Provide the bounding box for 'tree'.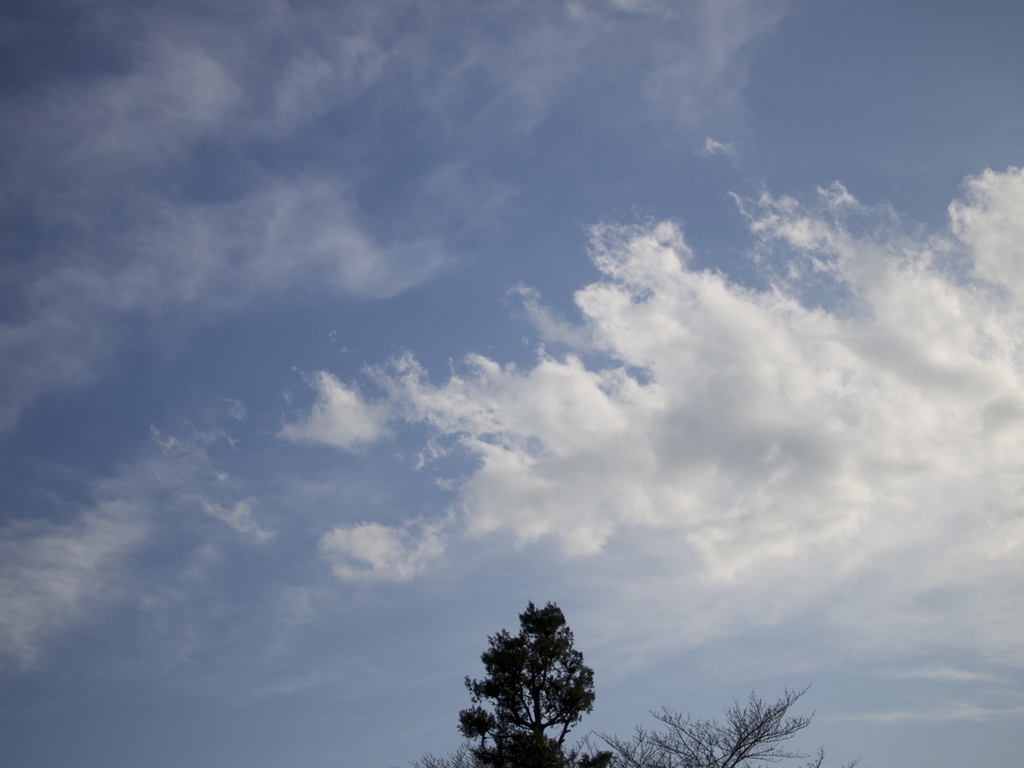
473 600 595 766.
